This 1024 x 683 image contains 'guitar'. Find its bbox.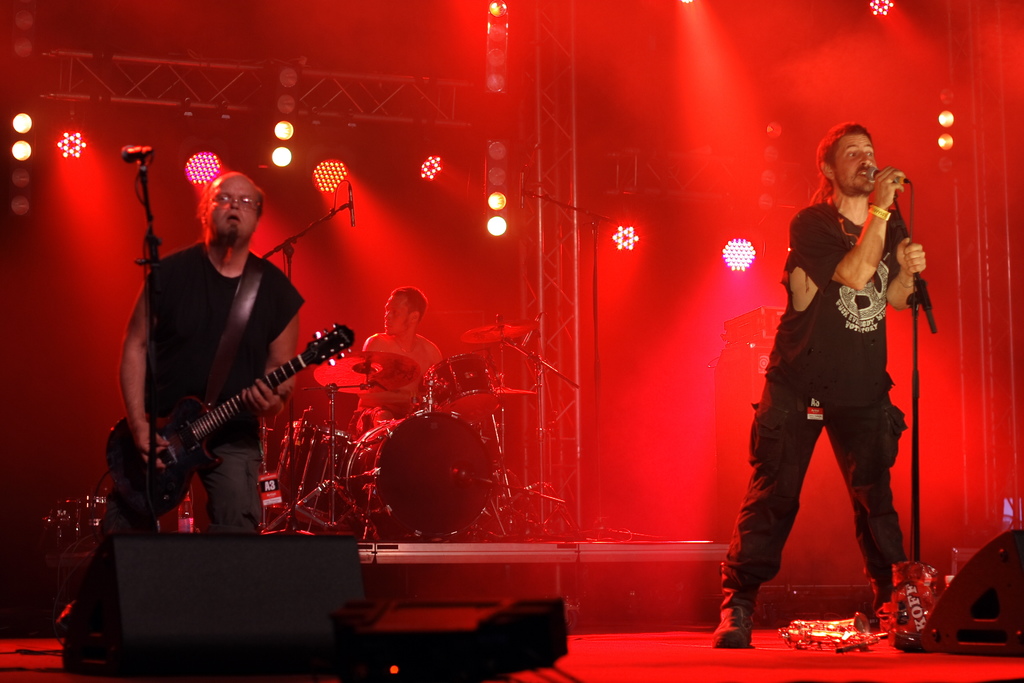
[107,317,346,525].
